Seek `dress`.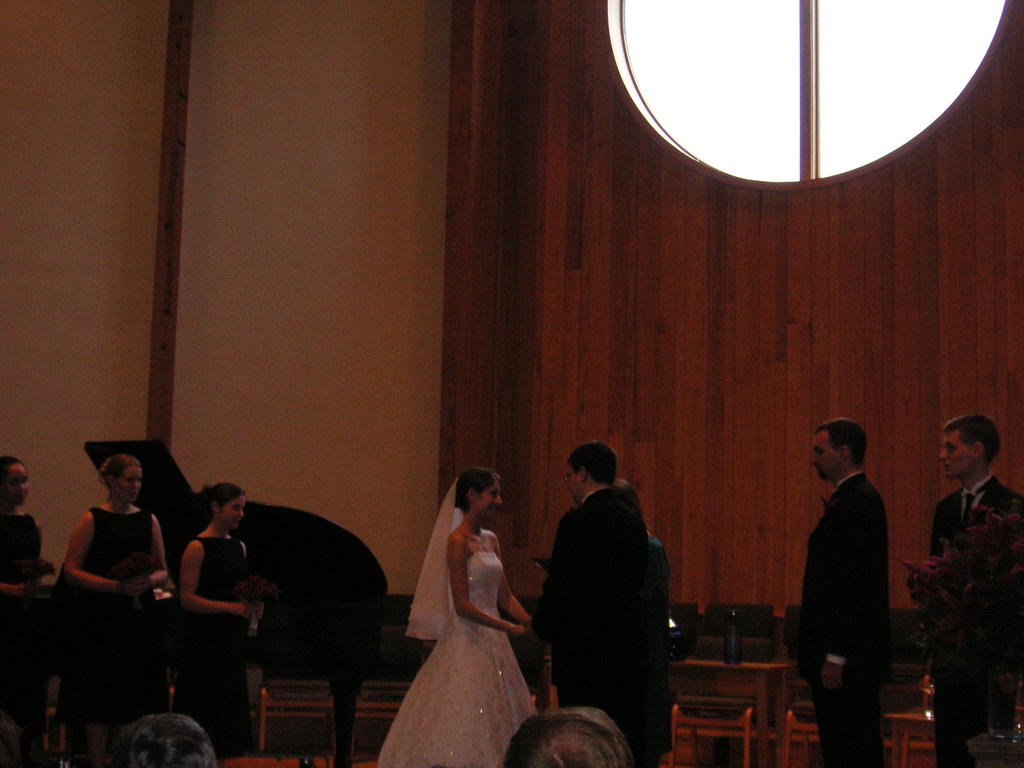
[left=376, top=554, right=541, bottom=767].
